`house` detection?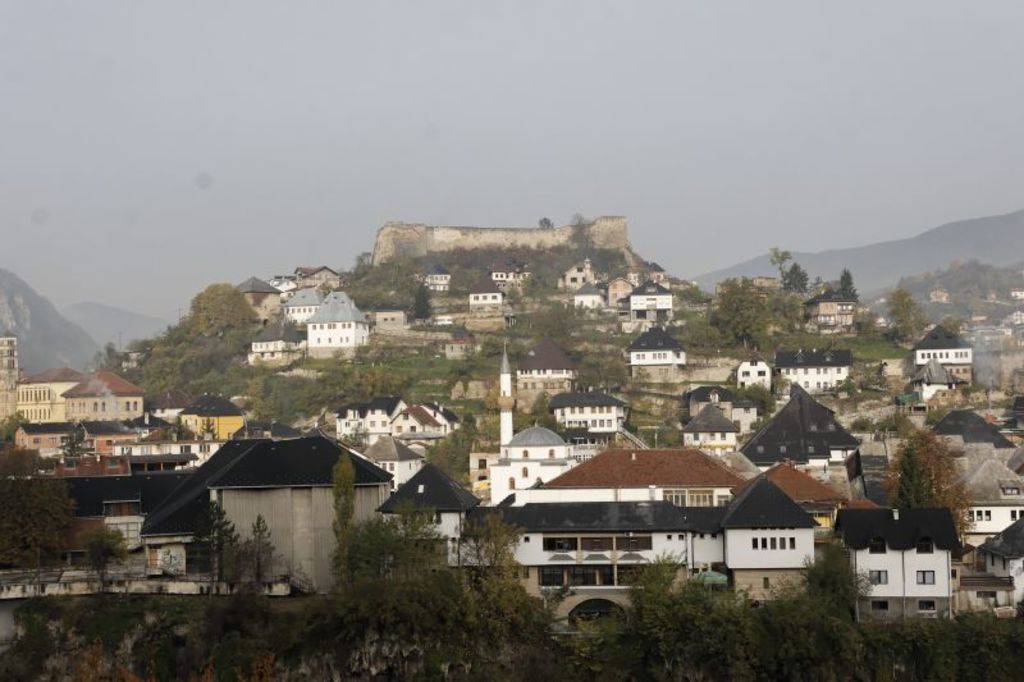
[497, 430, 571, 507]
